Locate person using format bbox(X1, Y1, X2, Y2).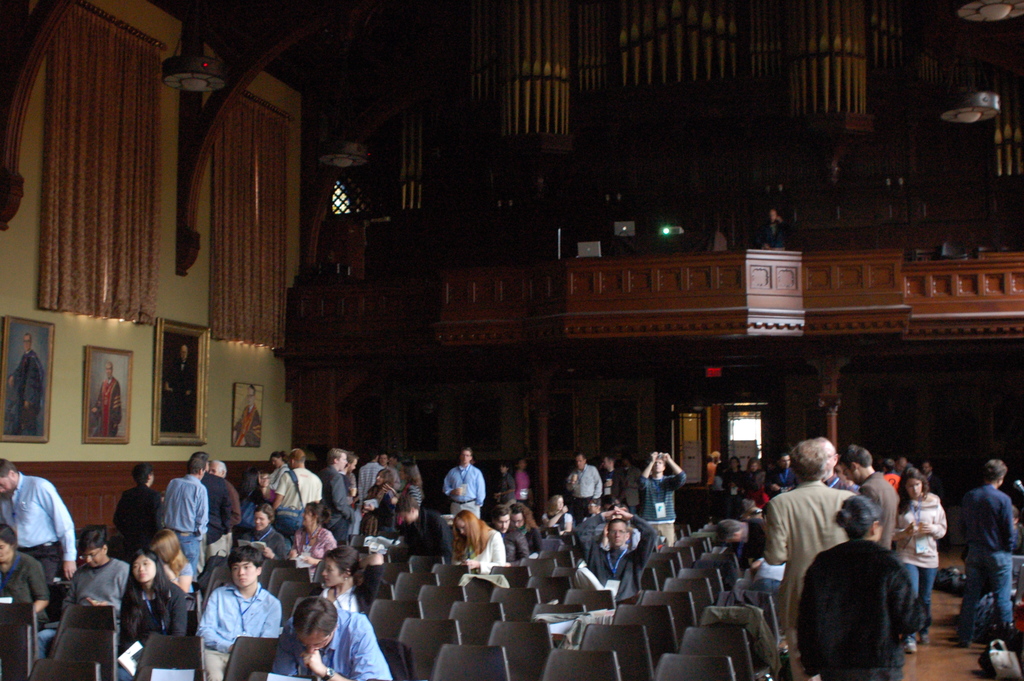
bbox(492, 459, 517, 509).
